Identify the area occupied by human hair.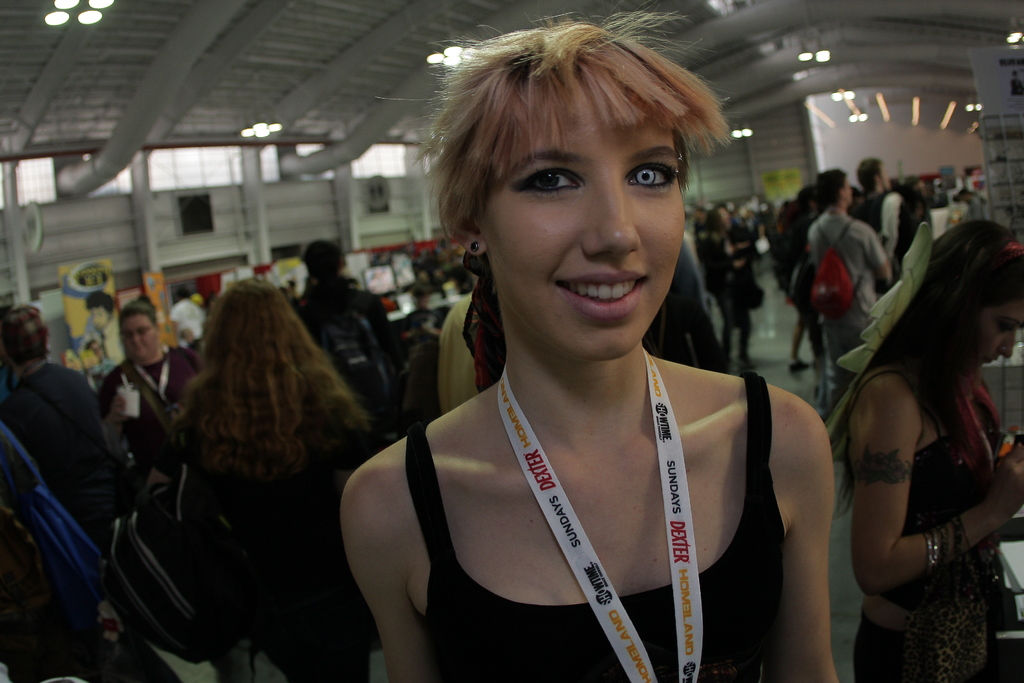
Area: bbox=[855, 157, 886, 194].
